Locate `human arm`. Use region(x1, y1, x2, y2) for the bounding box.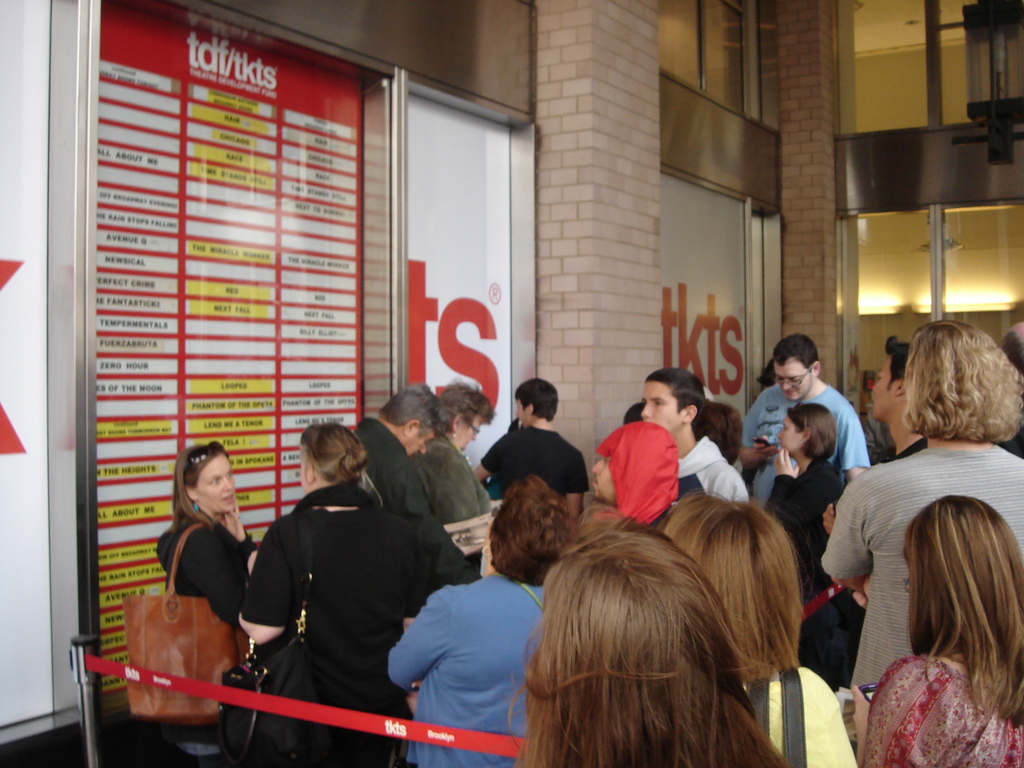
region(835, 403, 876, 487).
